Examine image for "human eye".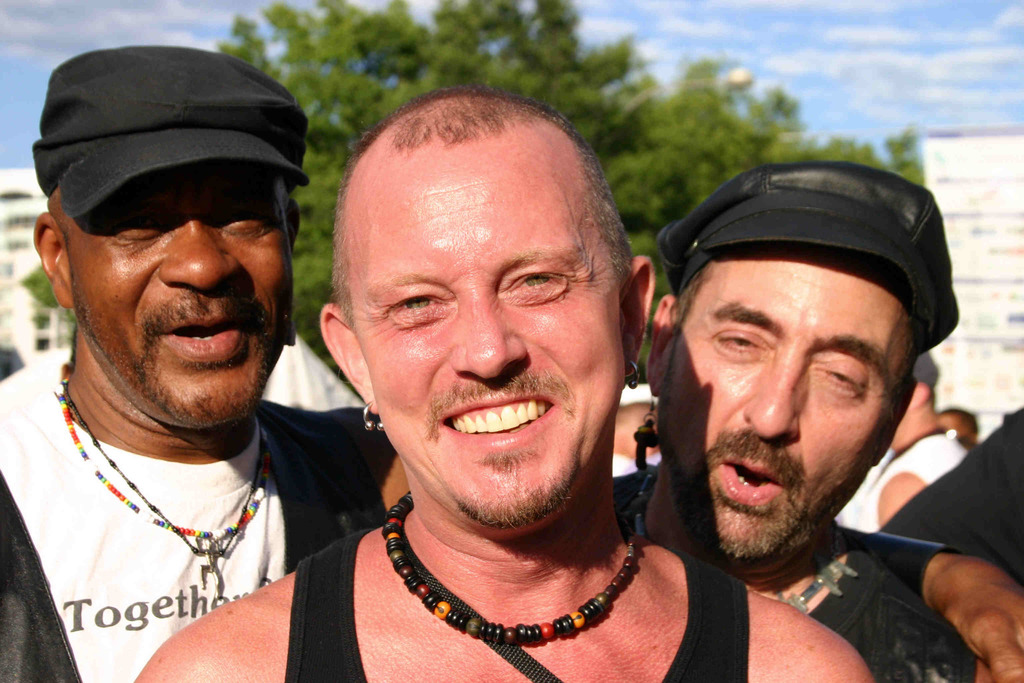
Examination result: bbox(218, 194, 271, 224).
